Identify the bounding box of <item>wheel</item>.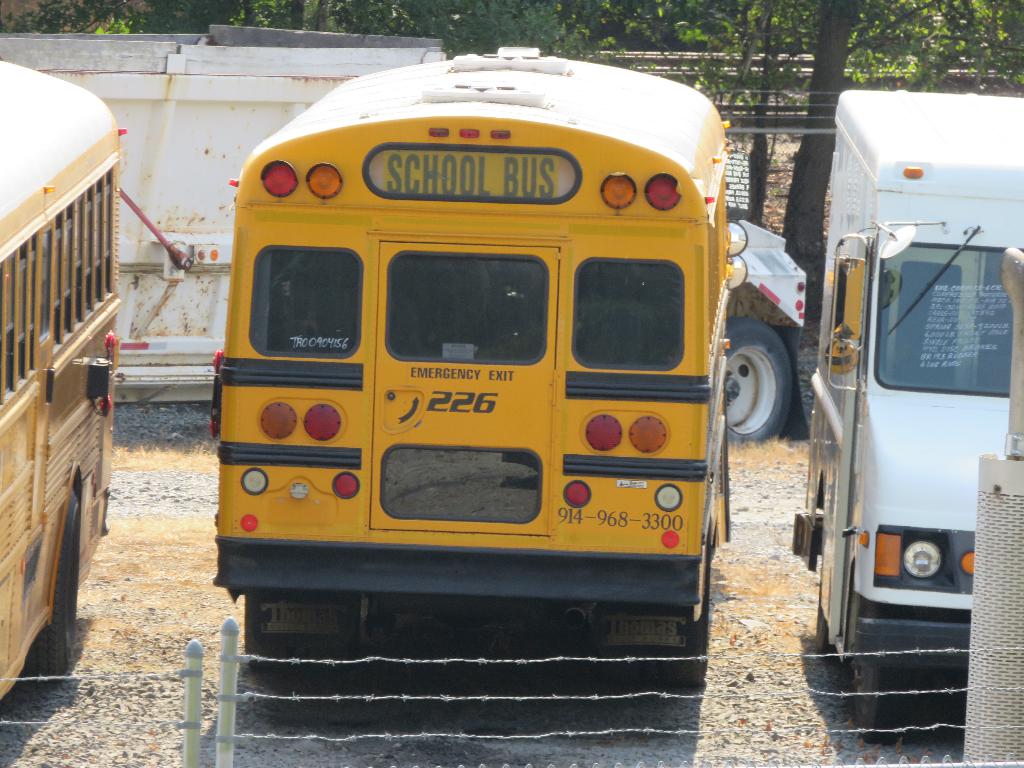
728,314,799,456.
